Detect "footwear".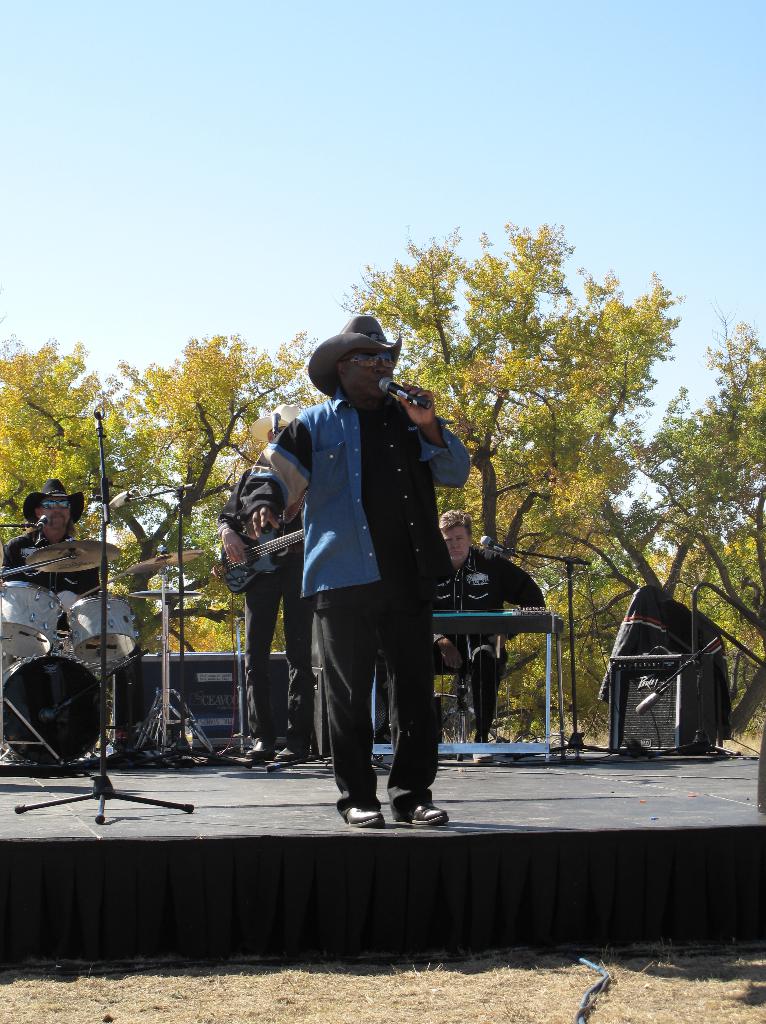
Detected at locate(273, 746, 310, 760).
